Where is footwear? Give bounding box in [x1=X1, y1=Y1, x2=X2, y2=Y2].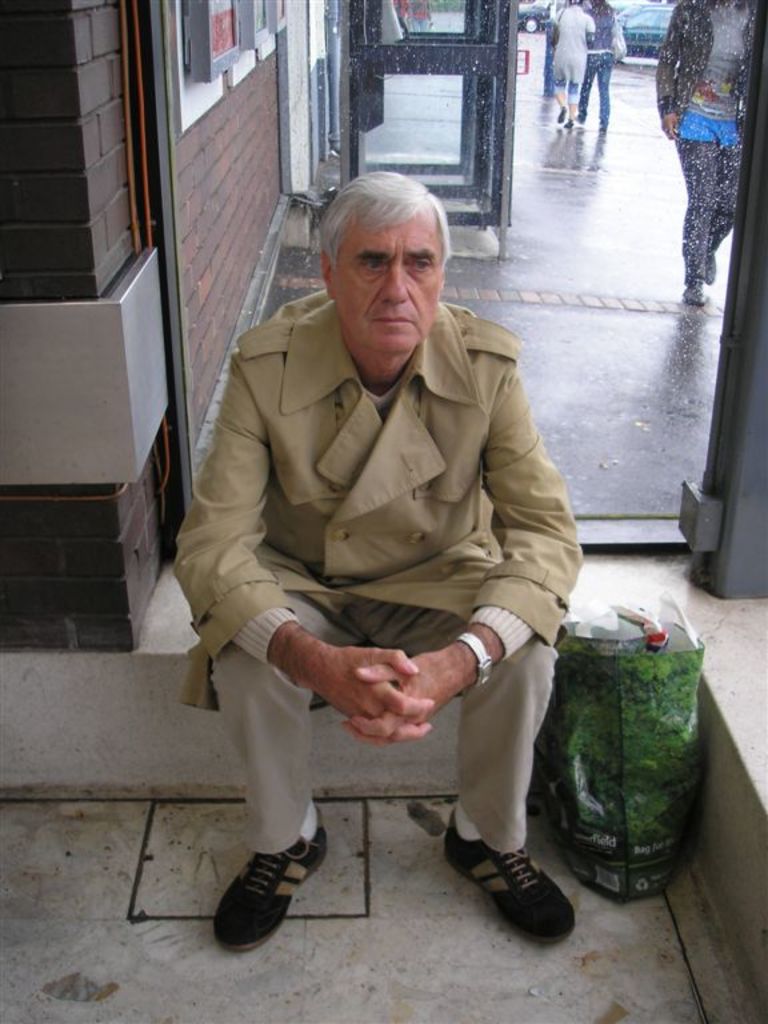
[x1=565, y1=117, x2=571, y2=132].
